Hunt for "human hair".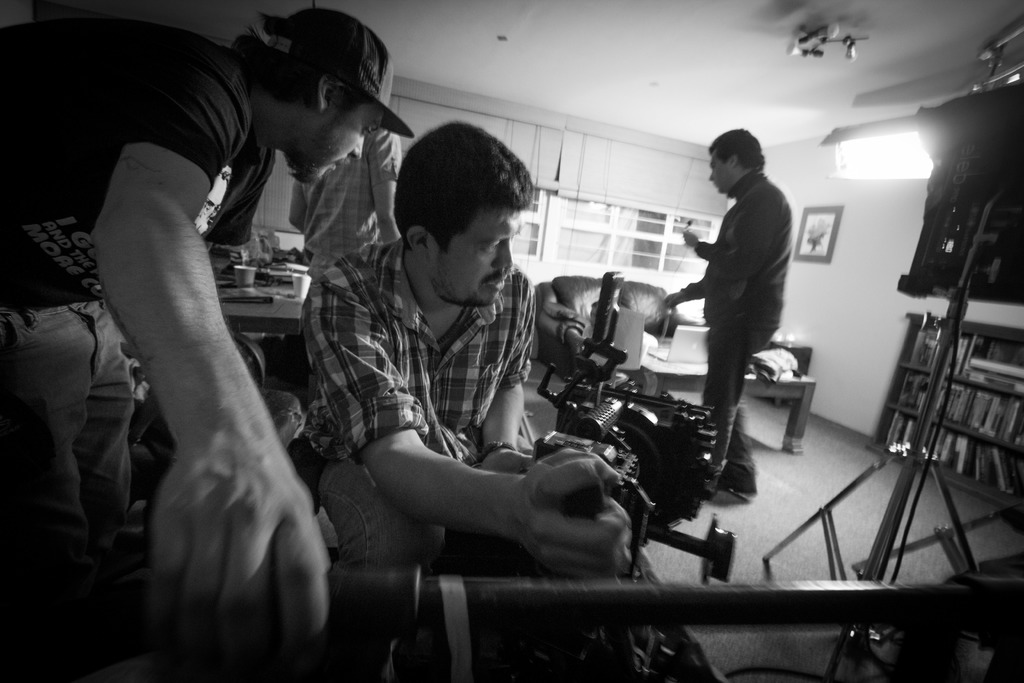
Hunted down at [left=228, top=33, right=326, bottom=113].
